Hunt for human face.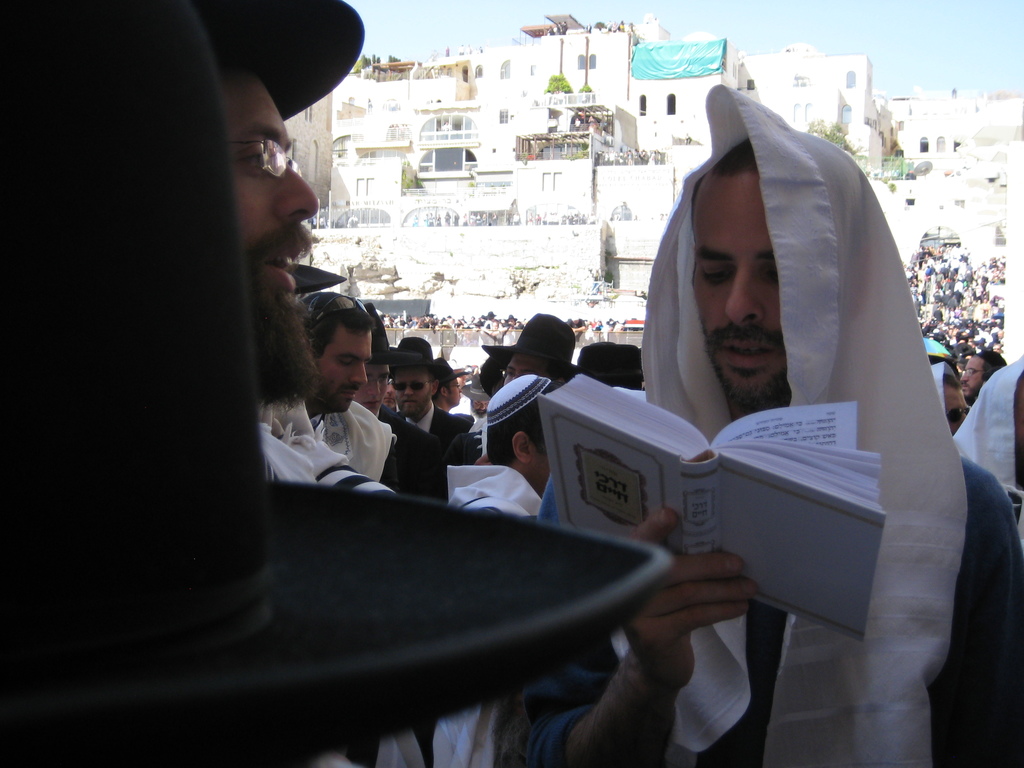
Hunted down at region(500, 355, 541, 385).
